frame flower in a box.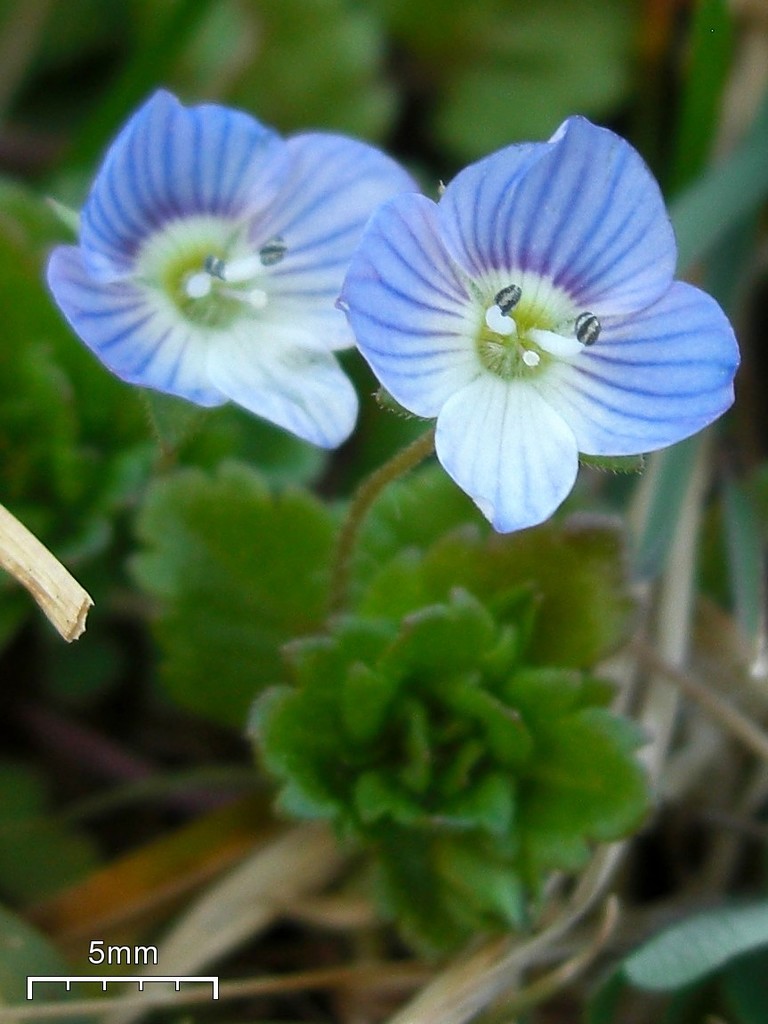
(43, 87, 424, 446).
